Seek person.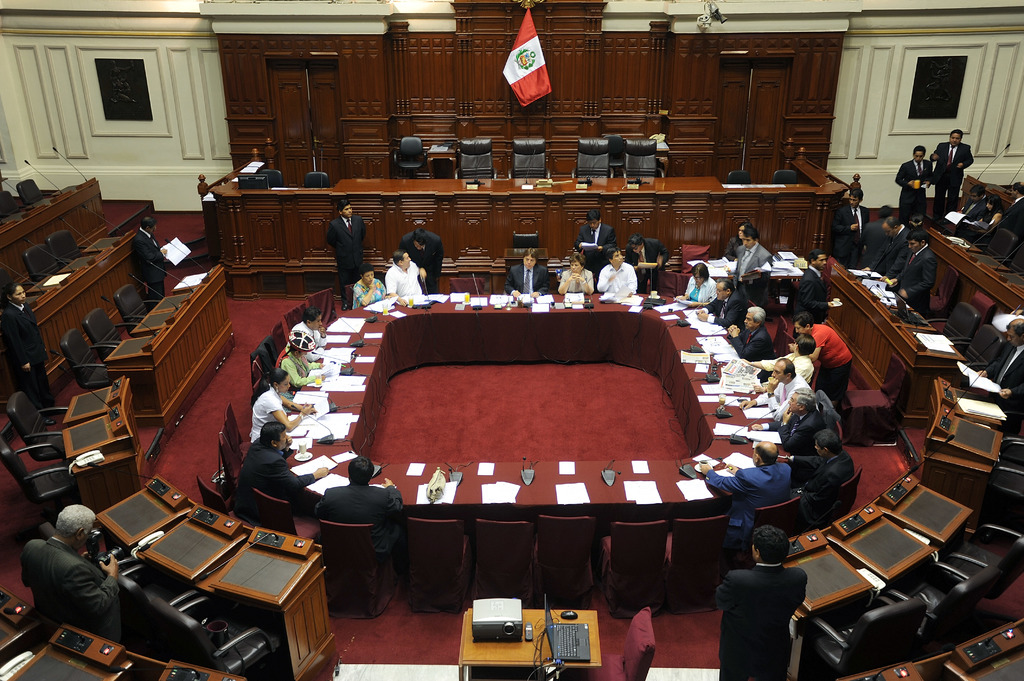
x1=22, y1=497, x2=137, y2=669.
